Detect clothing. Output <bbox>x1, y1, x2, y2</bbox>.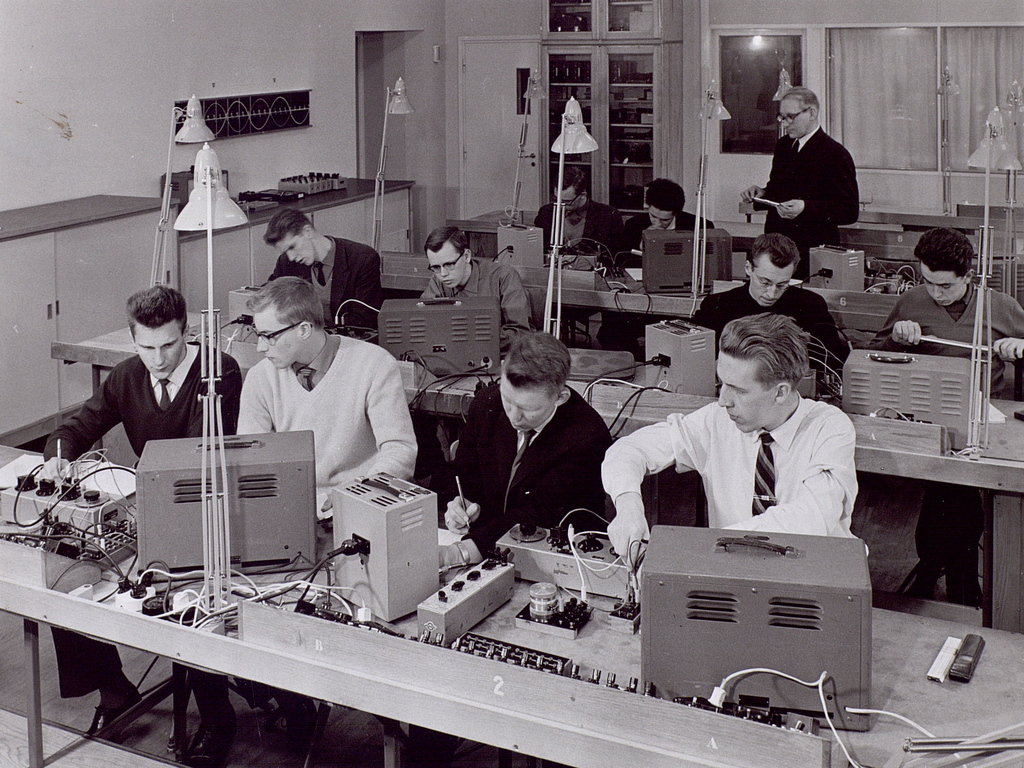
<bbox>687, 283, 854, 383</bbox>.
